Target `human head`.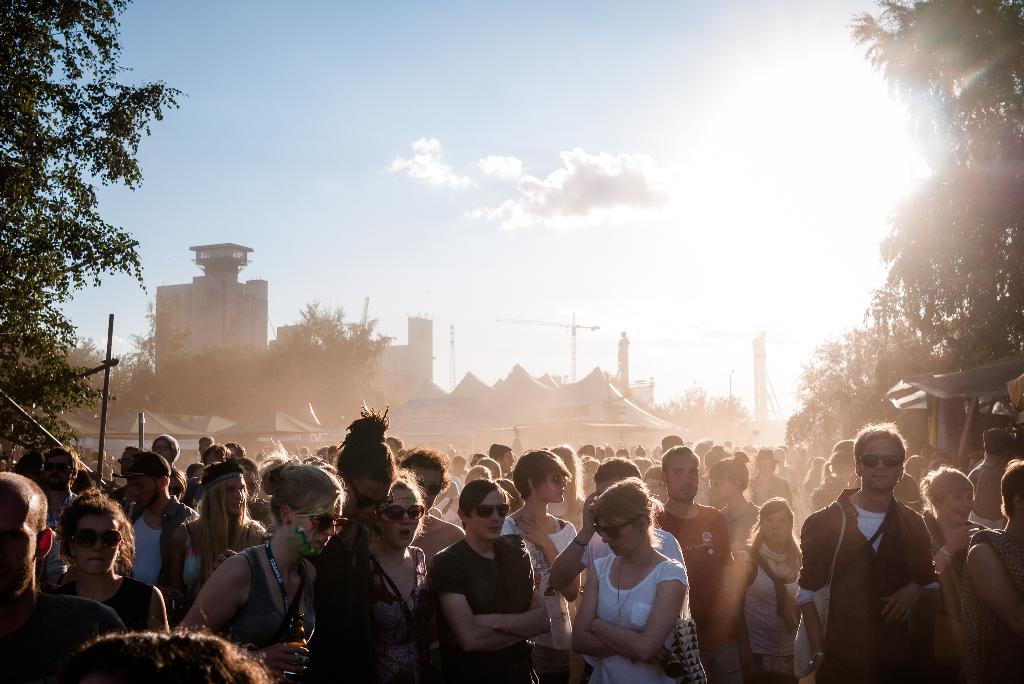
Target region: 760,497,792,547.
